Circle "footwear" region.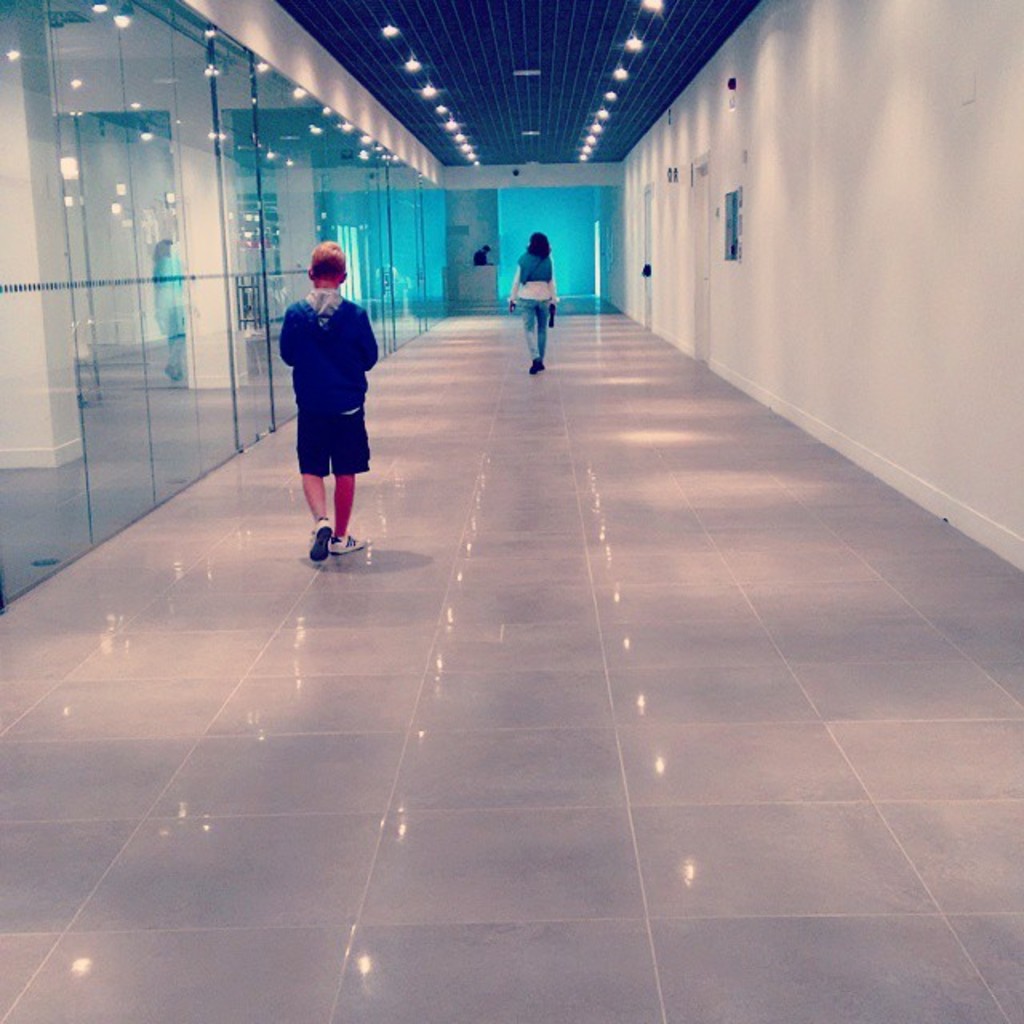
Region: <bbox>330, 531, 366, 555</bbox>.
